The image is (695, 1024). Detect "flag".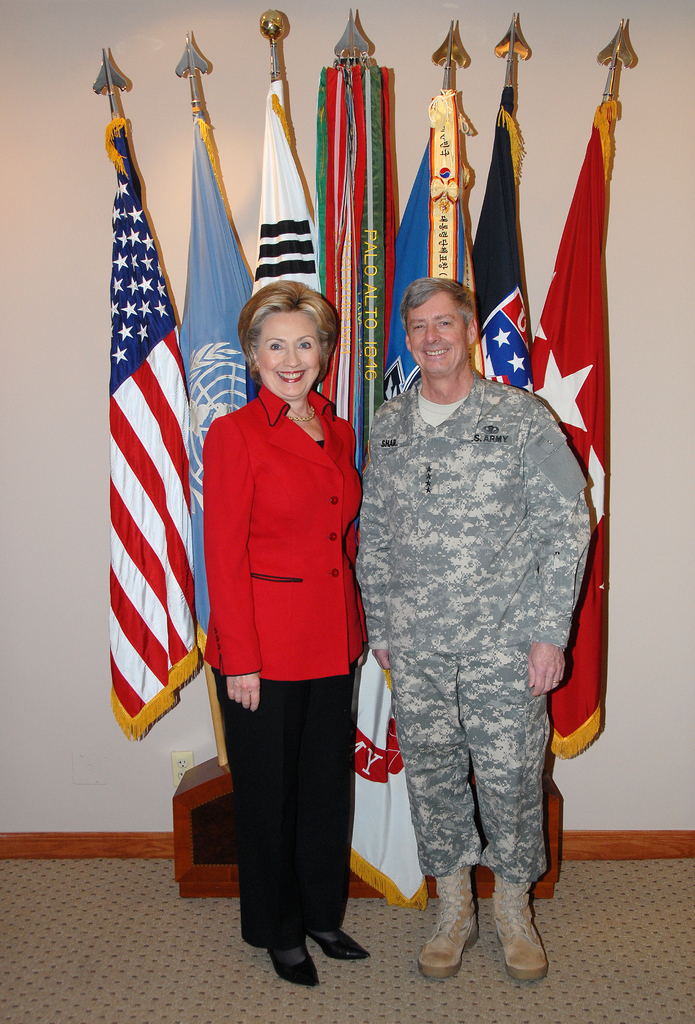
Detection: Rect(344, 49, 440, 915).
